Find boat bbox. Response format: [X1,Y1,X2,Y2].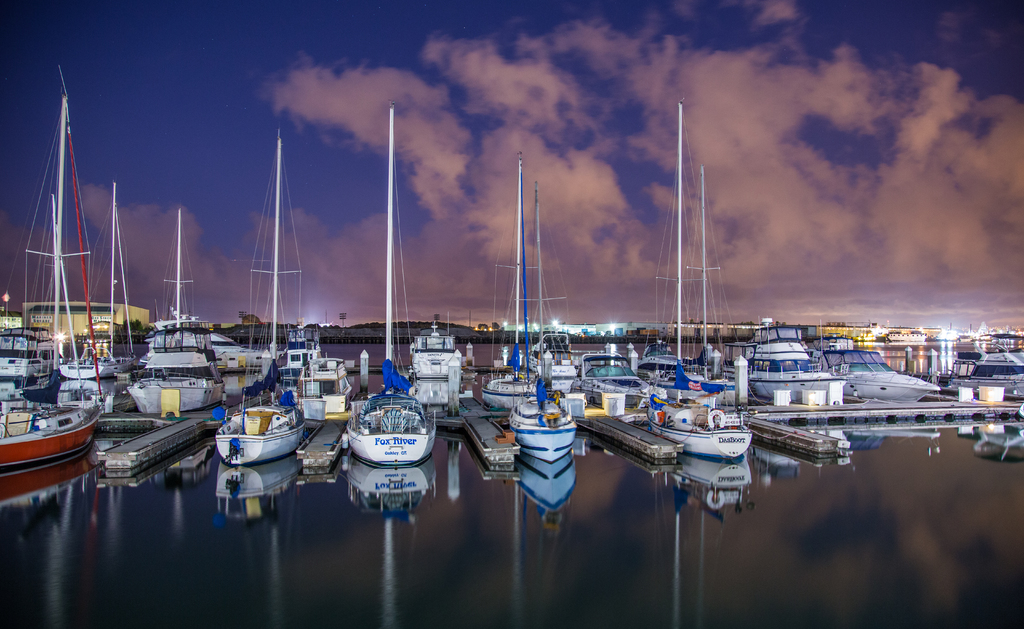
[647,396,749,462].
